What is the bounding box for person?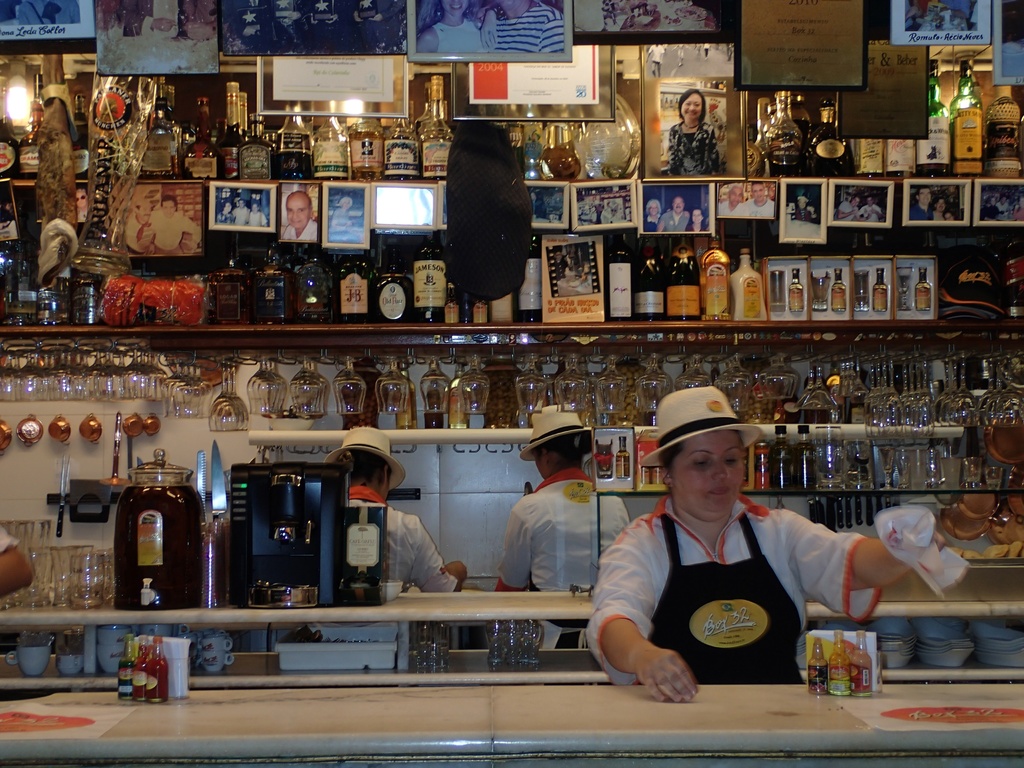
691,207,710,234.
